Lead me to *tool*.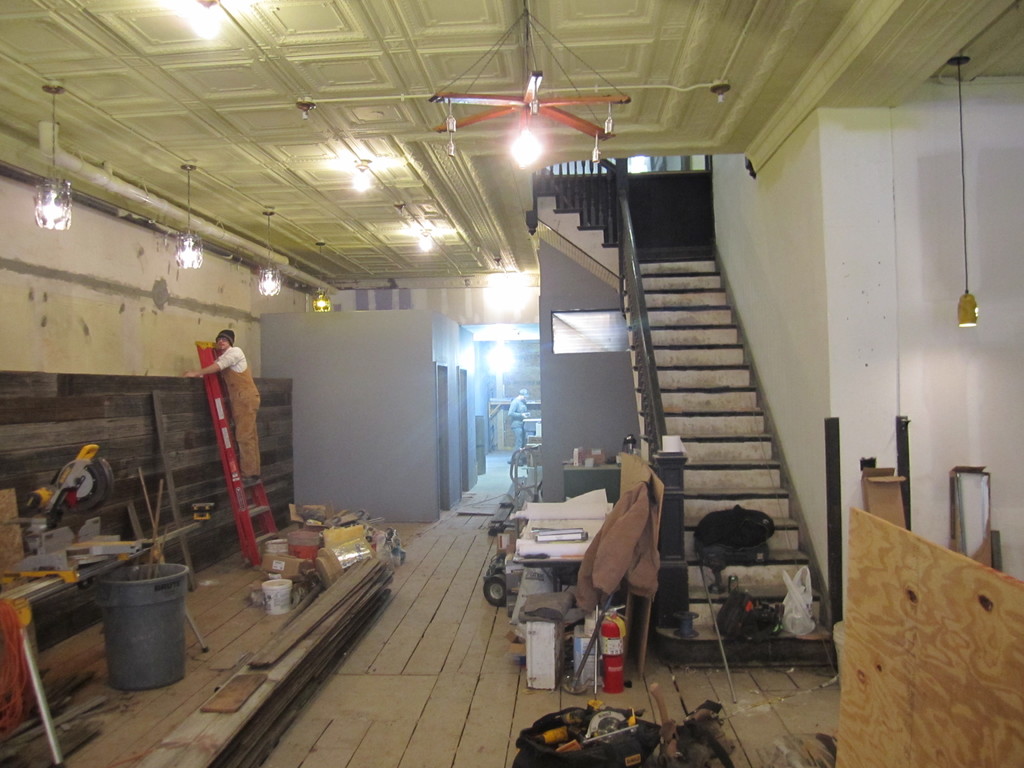
Lead to (586, 602, 602, 710).
